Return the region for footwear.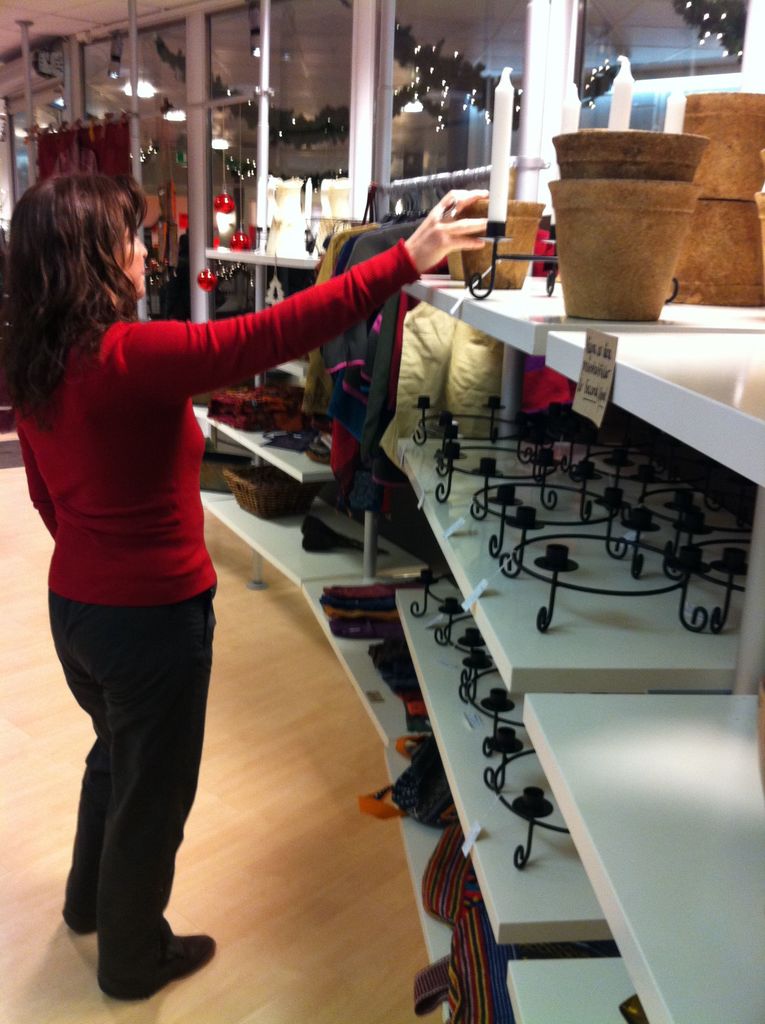
bbox=(98, 920, 219, 1002).
